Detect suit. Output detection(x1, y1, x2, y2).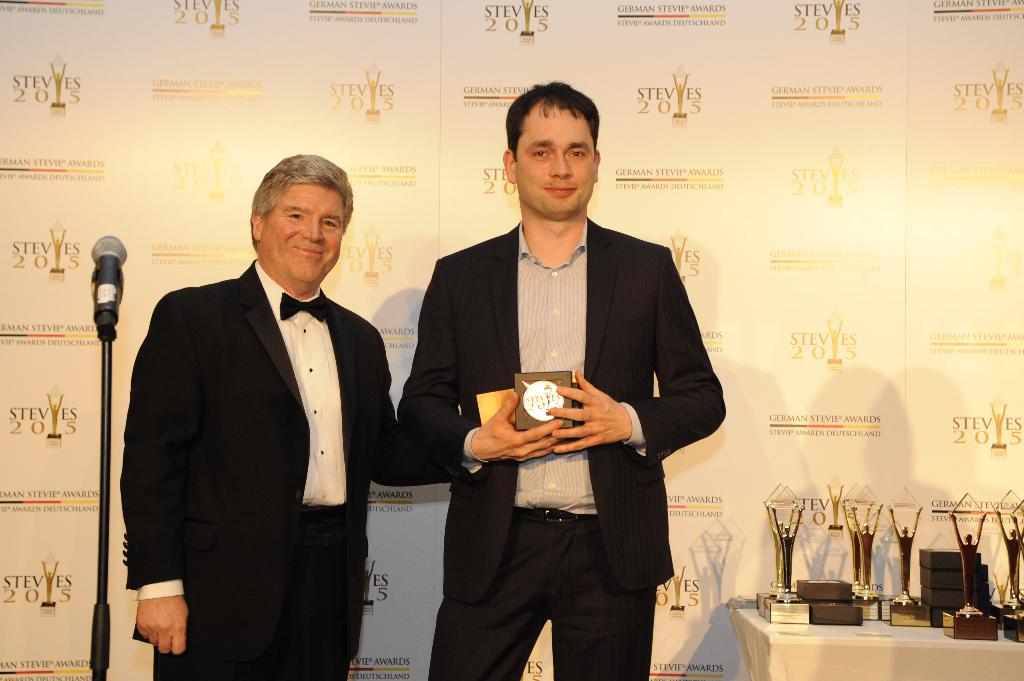
detection(88, 188, 367, 647).
